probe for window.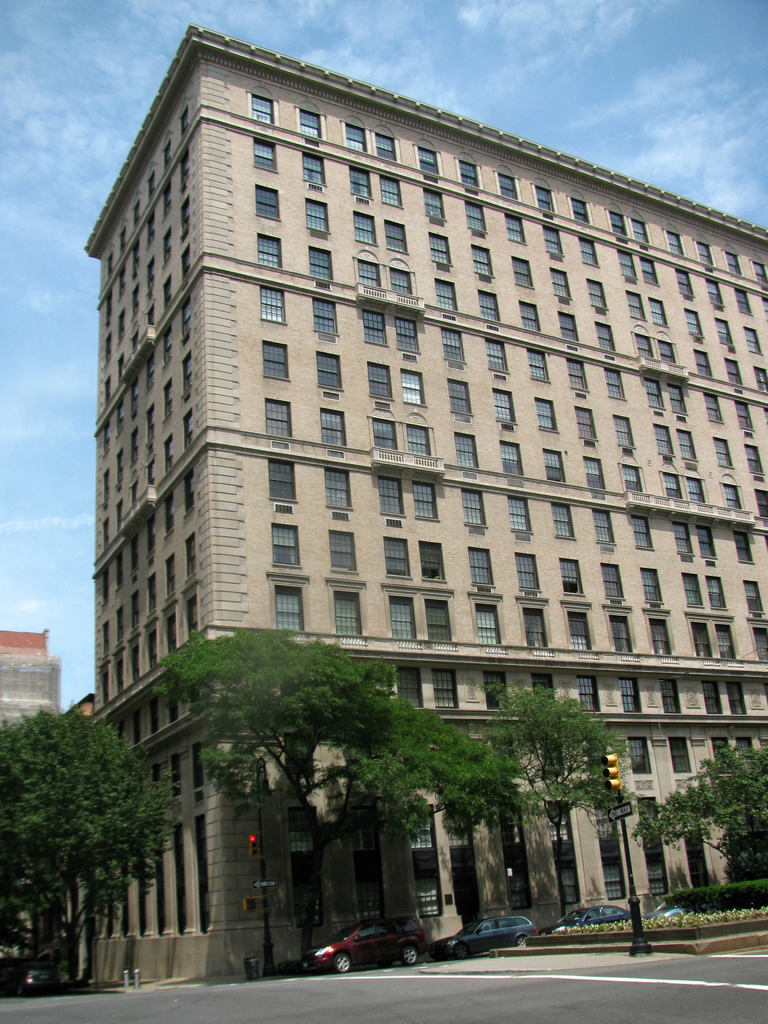
Probe result: box(544, 450, 562, 481).
